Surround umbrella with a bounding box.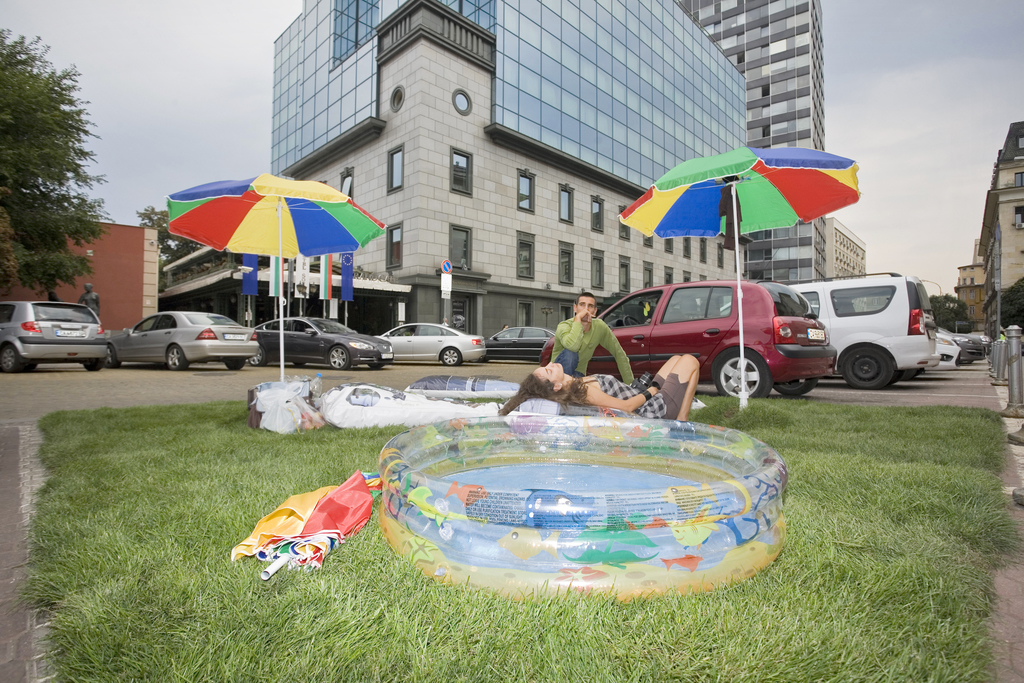
<bbox>164, 173, 387, 386</bbox>.
